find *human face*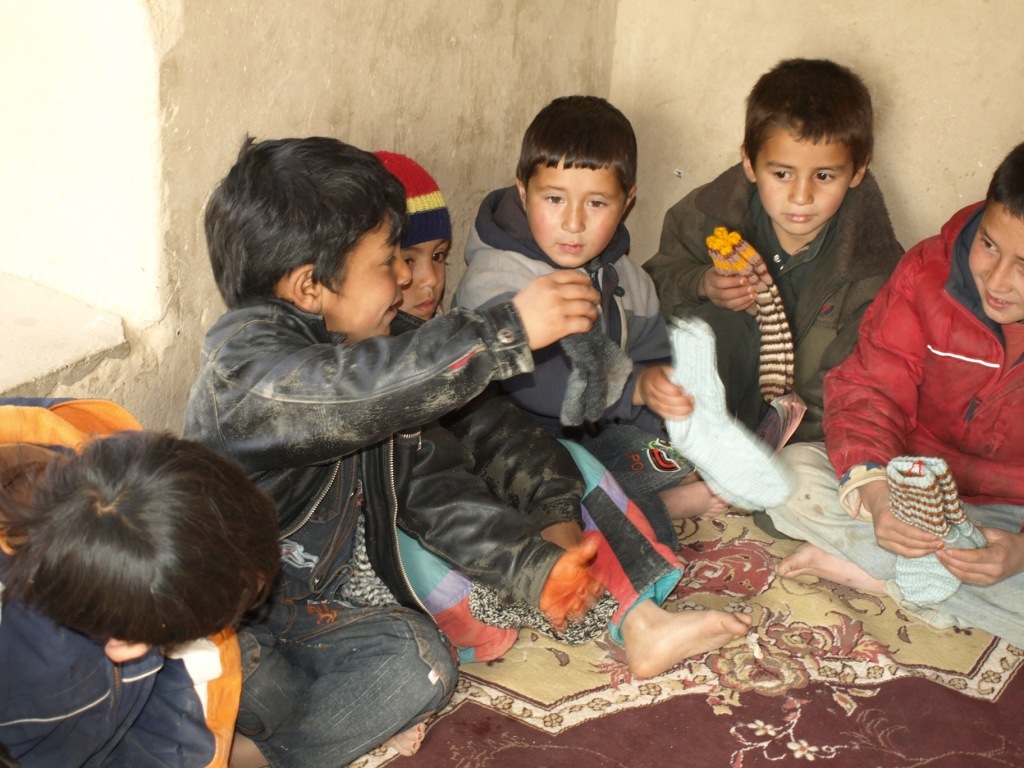
BBox(967, 201, 1023, 323)
